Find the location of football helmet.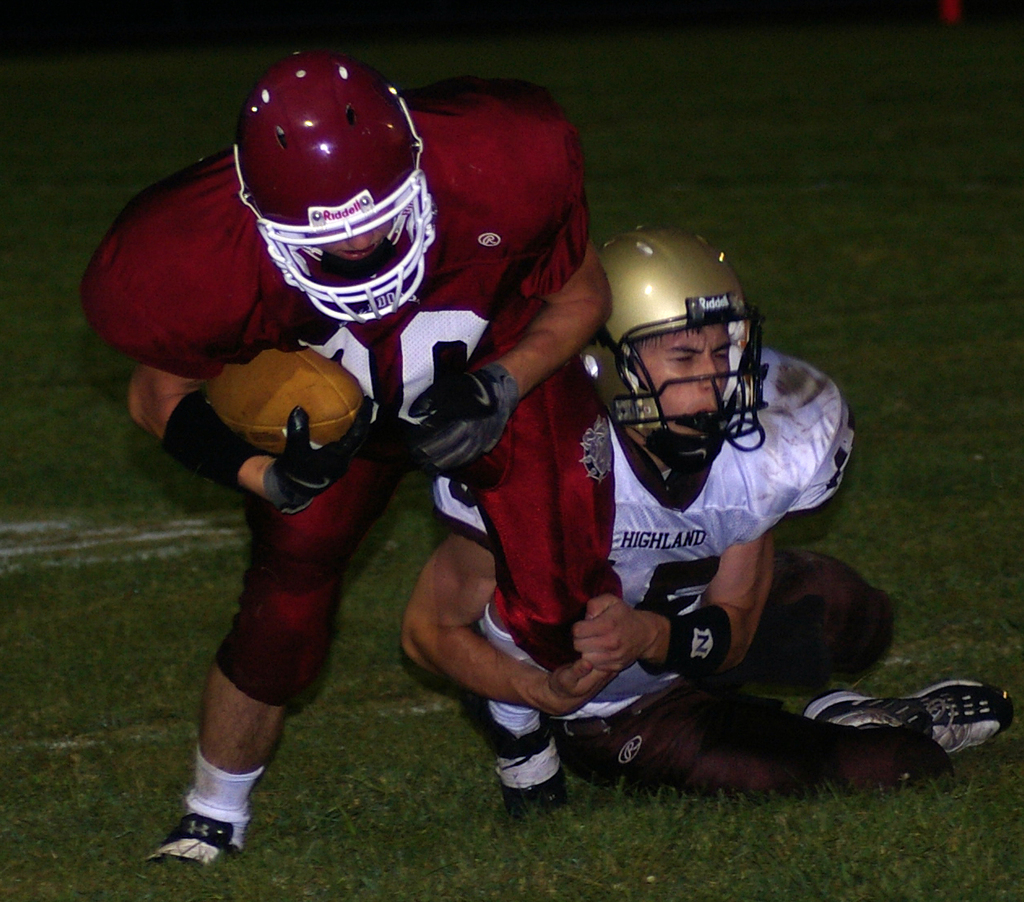
Location: rect(232, 48, 436, 323).
